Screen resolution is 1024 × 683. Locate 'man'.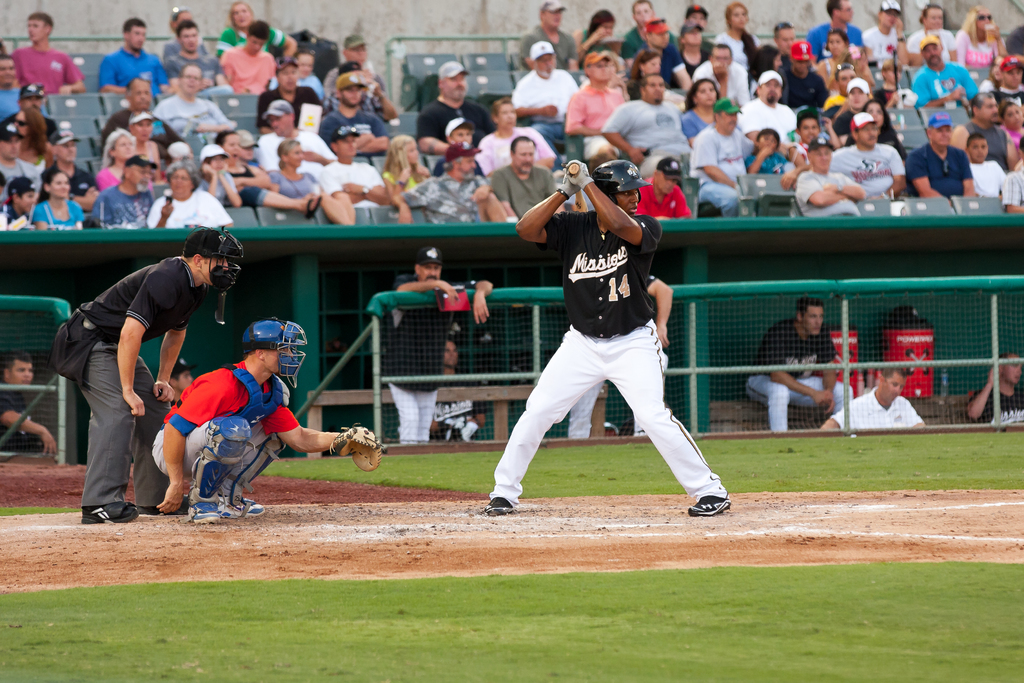
detection(320, 33, 391, 102).
